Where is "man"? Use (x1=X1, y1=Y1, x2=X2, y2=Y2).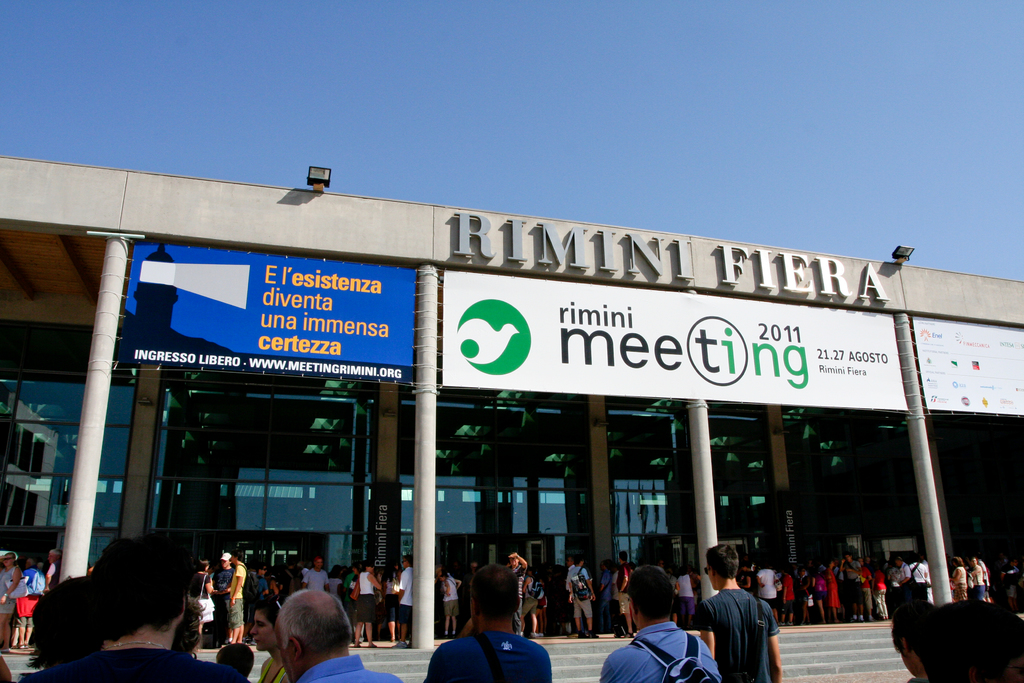
(x1=423, y1=568, x2=557, y2=682).
